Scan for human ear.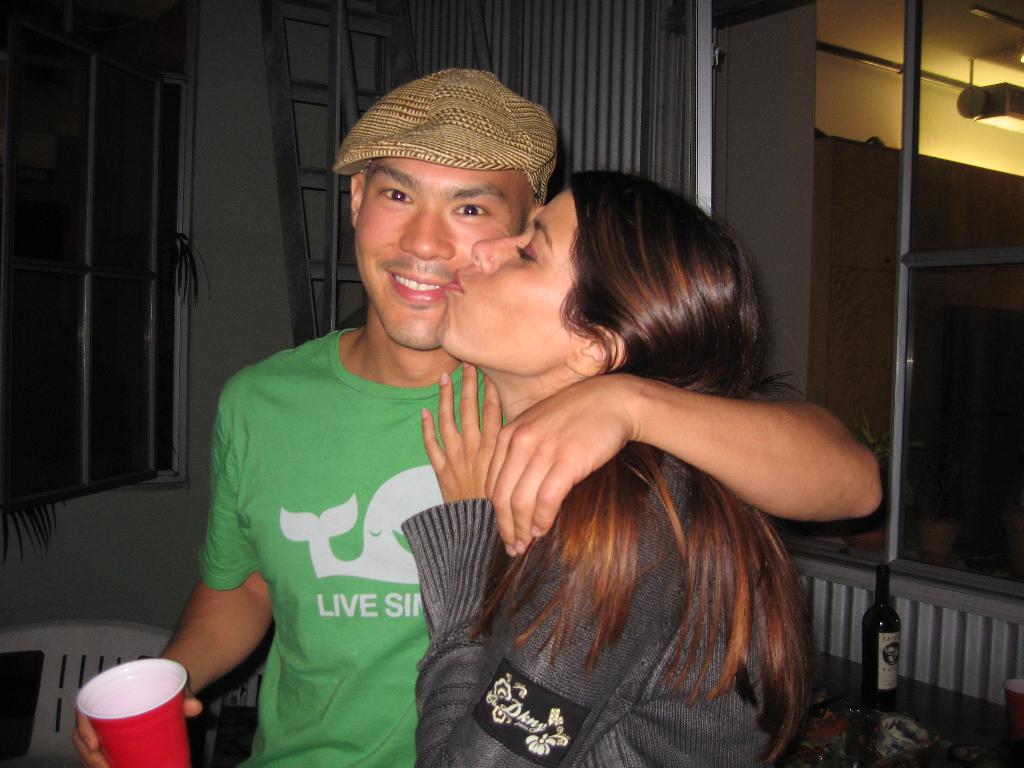
Scan result: l=350, t=172, r=369, b=230.
